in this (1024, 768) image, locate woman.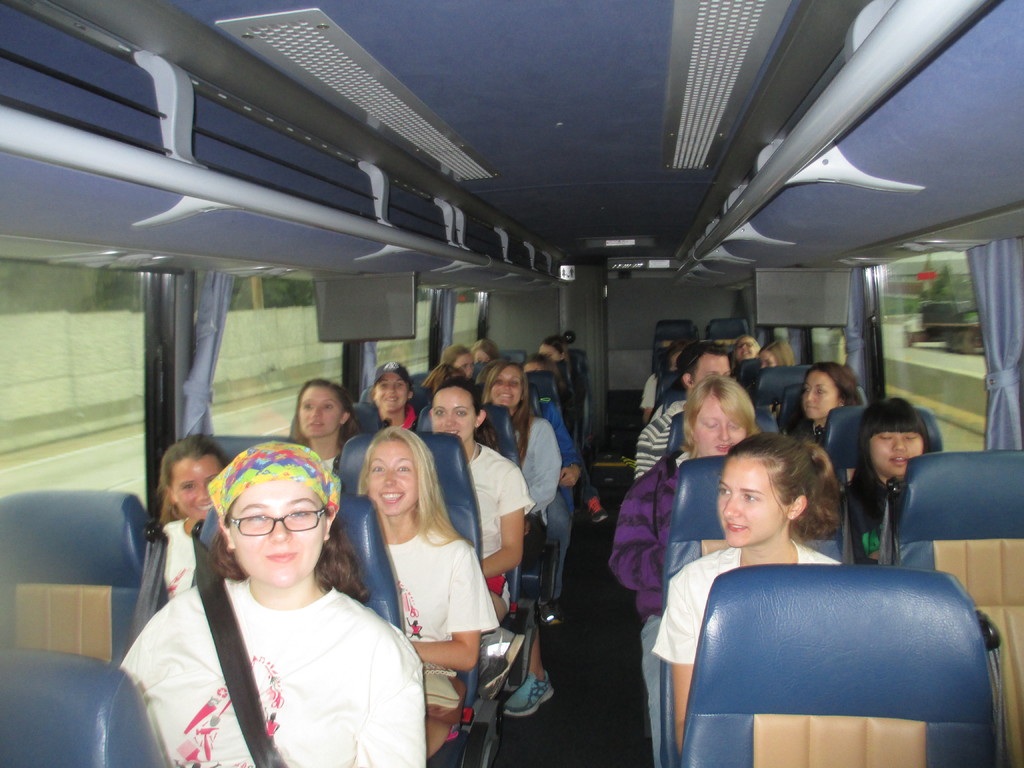
Bounding box: locate(610, 379, 769, 767).
